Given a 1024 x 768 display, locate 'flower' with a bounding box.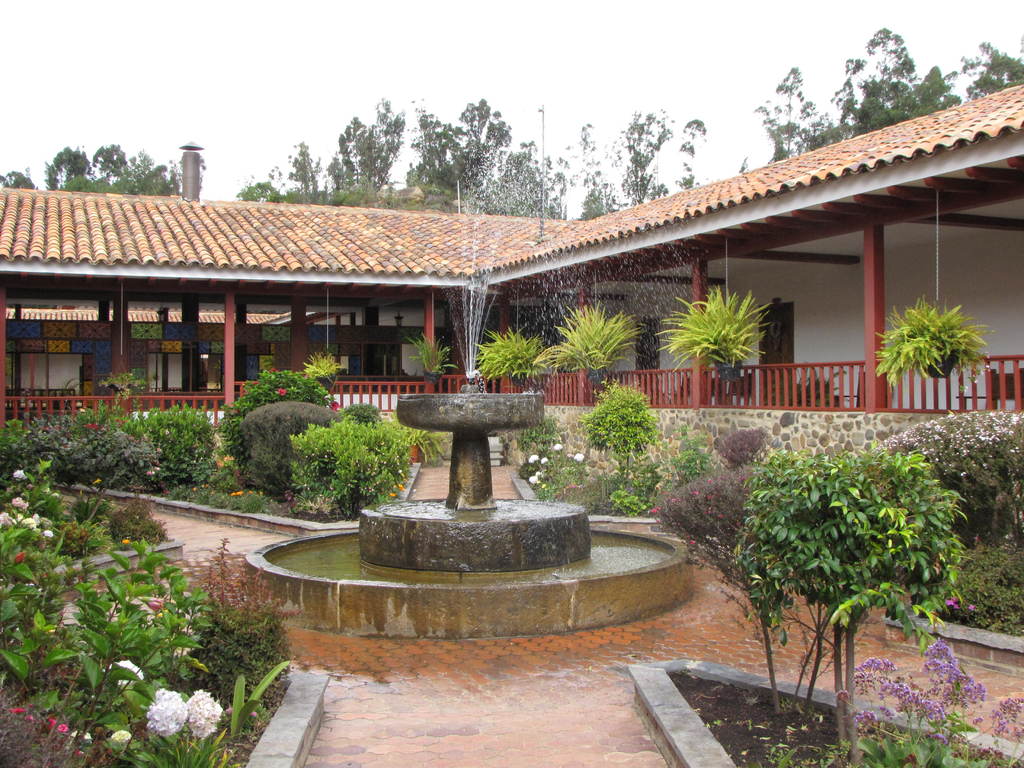
Located: [143, 466, 157, 478].
